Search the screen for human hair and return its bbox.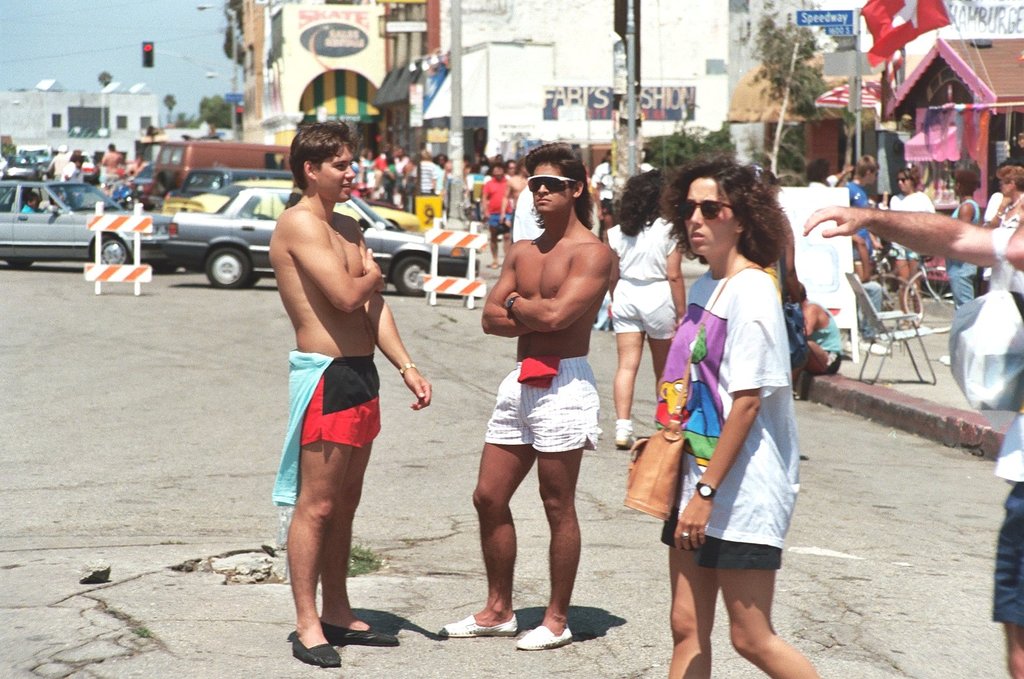
Found: box(900, 164, 924, 188).
